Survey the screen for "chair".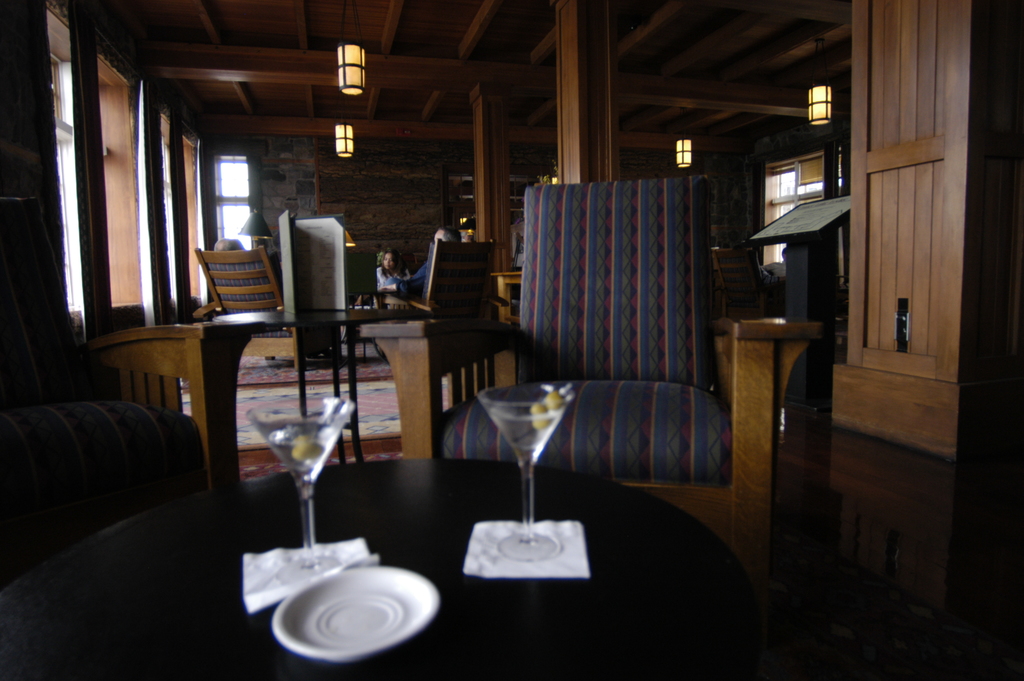
Survey found: (x1=712, y1=247, x2=783, y2=322).
